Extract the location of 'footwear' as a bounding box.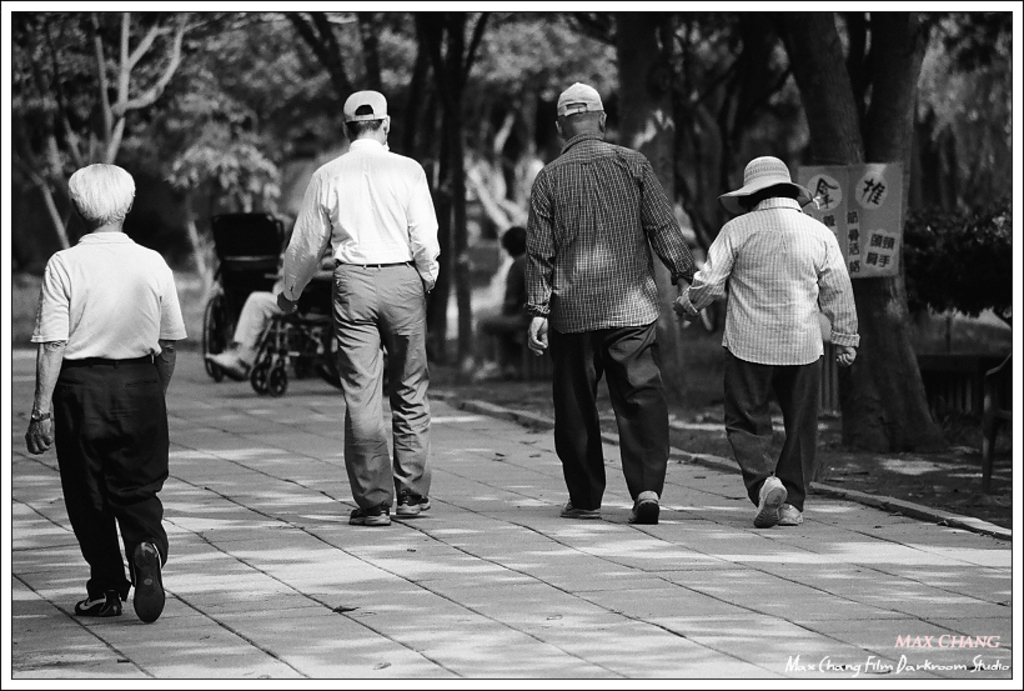
<region>558, 495, 603, 521</region>.
